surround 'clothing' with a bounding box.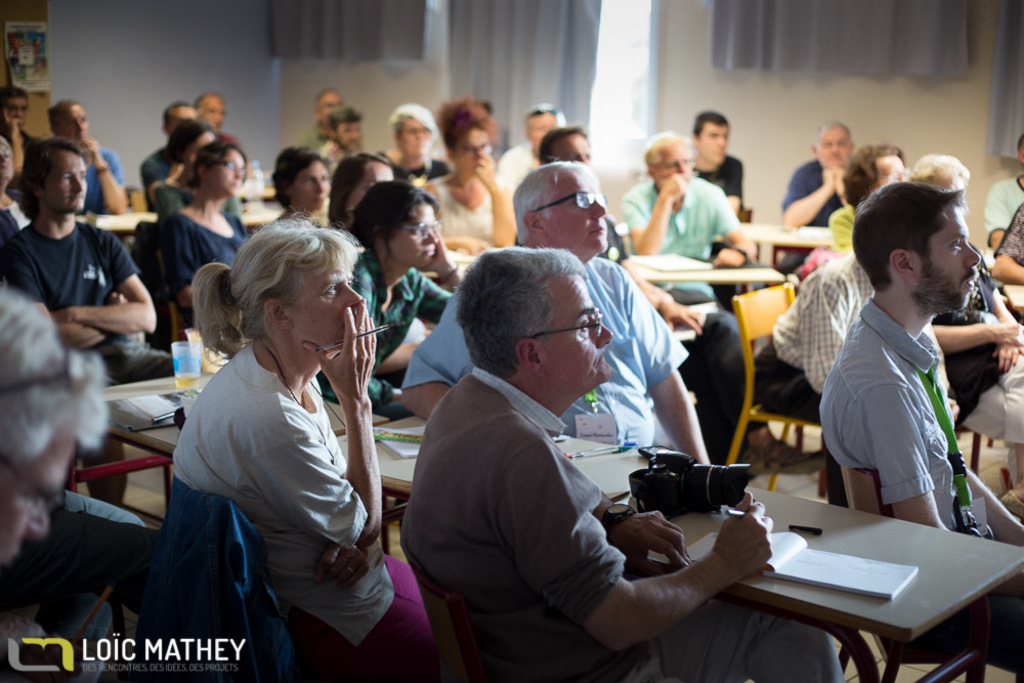
pyautogui.locateOnScreen(370, 141, 450, 197).
